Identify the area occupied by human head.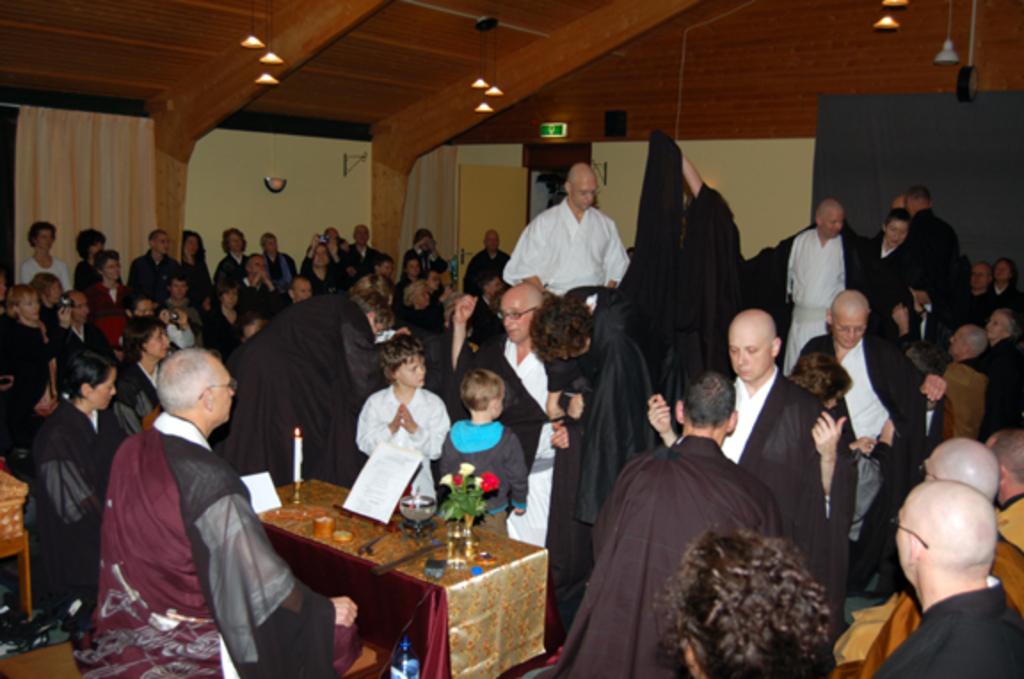
Area: (306, 245, 329, 268).
